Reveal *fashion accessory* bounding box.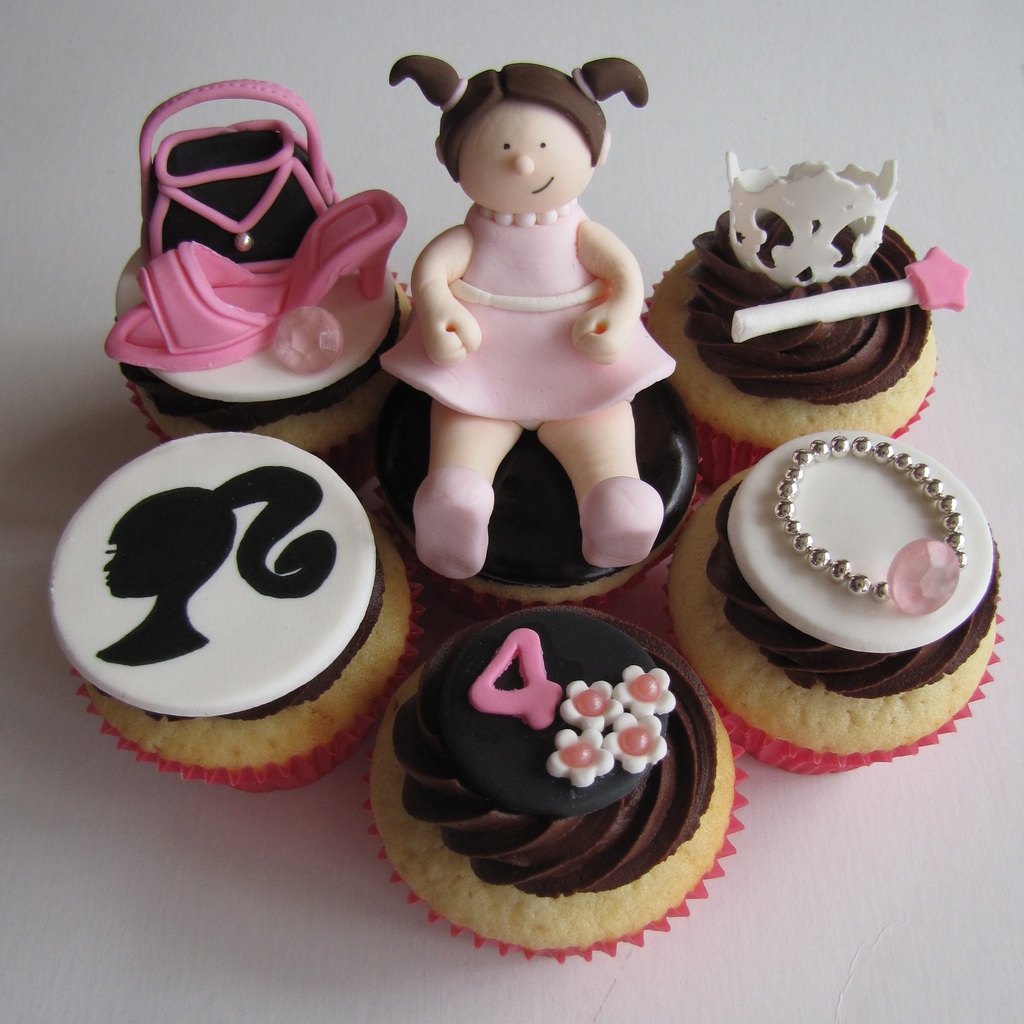
Revealed: [x1=104, y1=184, x2=410, y2=368].
